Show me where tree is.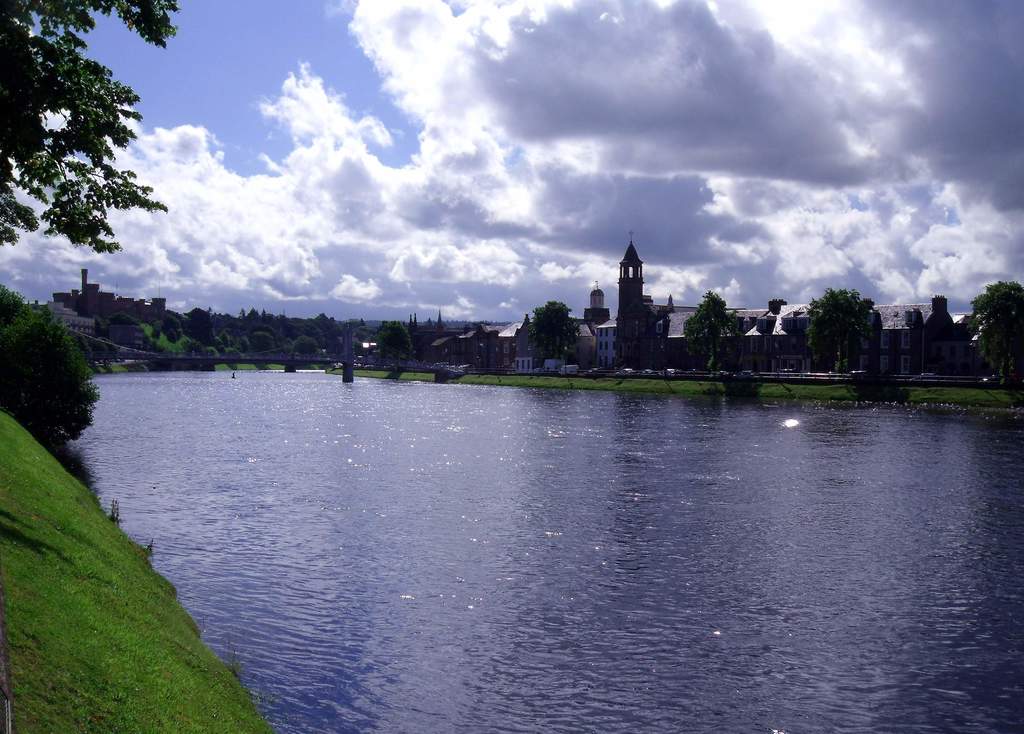
tree is at {"left": 220, "top": 329, "right": 229, "bottom": 350}.
